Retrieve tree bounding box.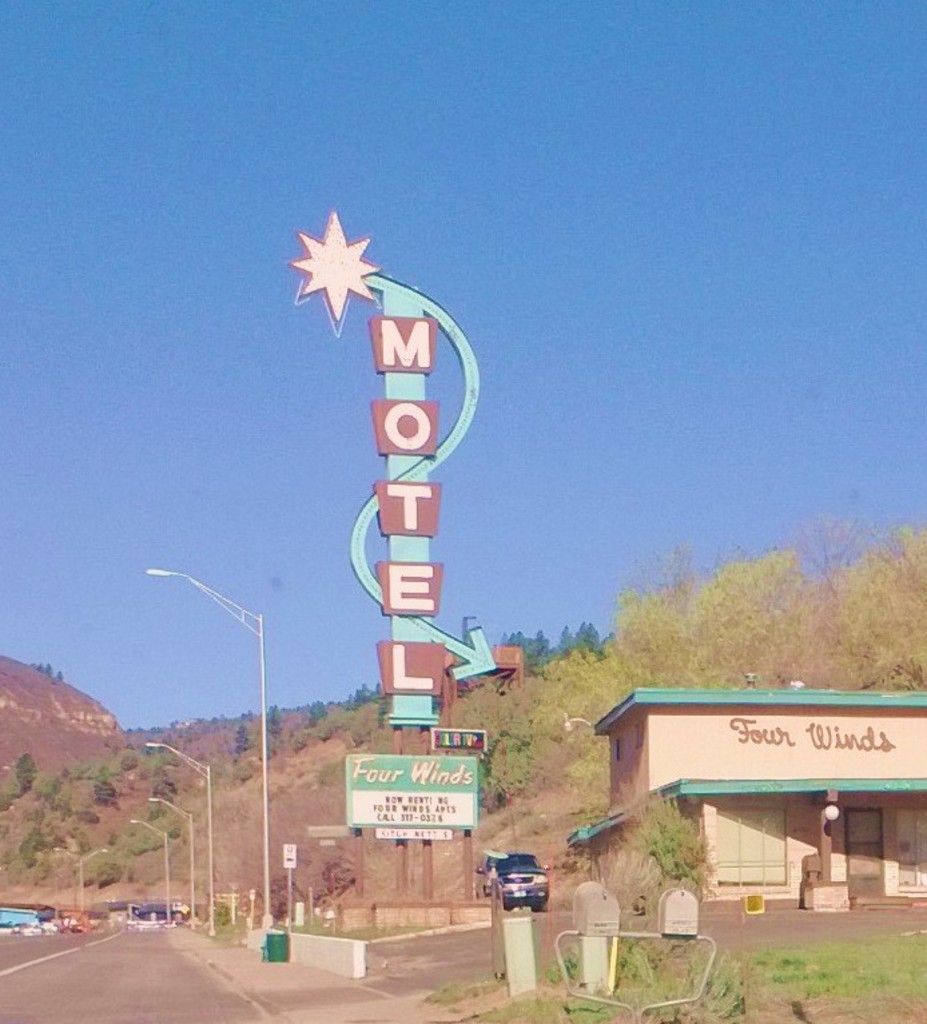
Bounding box: [left=556, top=614, right=602, bottom=649].
